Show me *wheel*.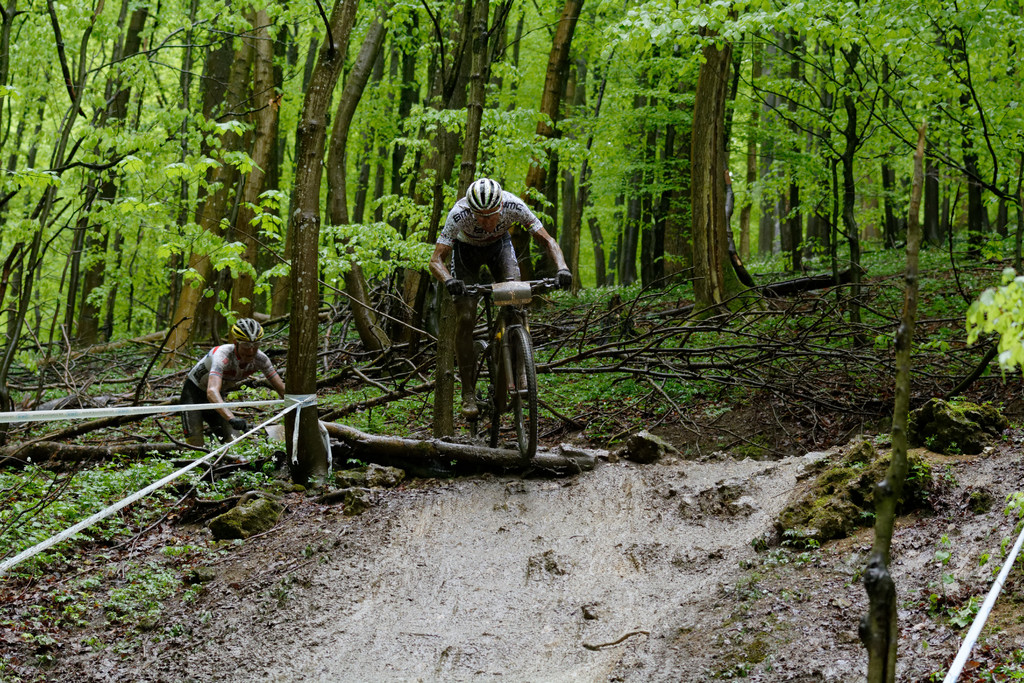
*wheel* is here: (512, 323, 541, 458).
